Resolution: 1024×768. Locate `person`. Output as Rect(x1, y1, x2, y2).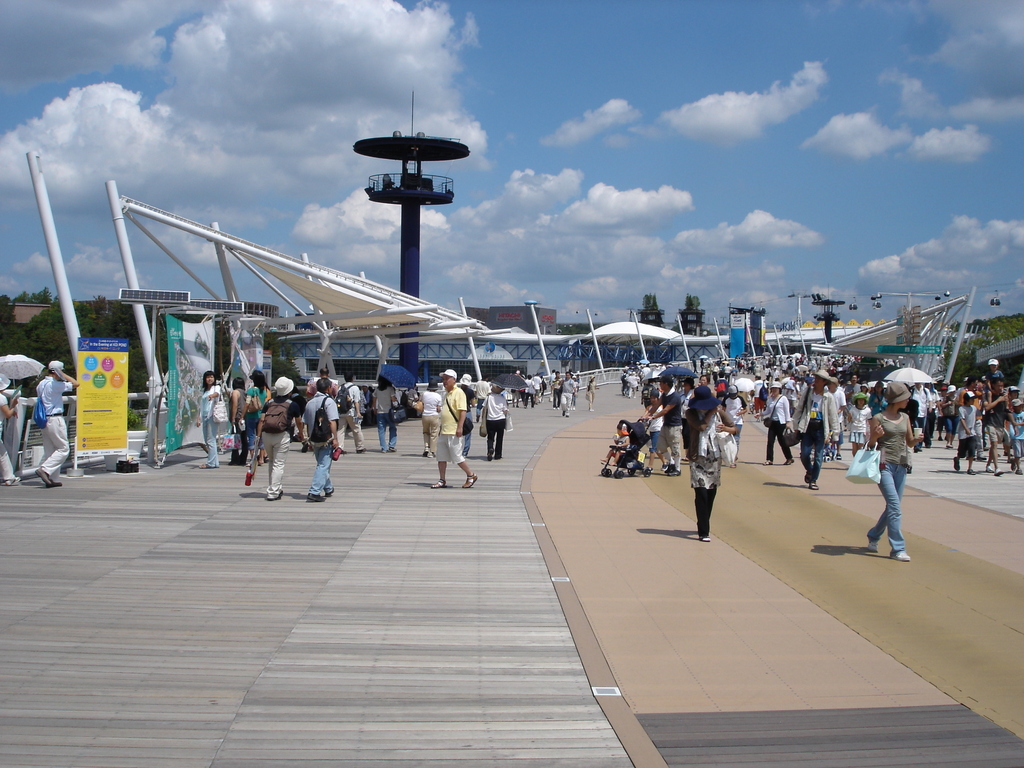
Rect(376, 373, 396, 451).
